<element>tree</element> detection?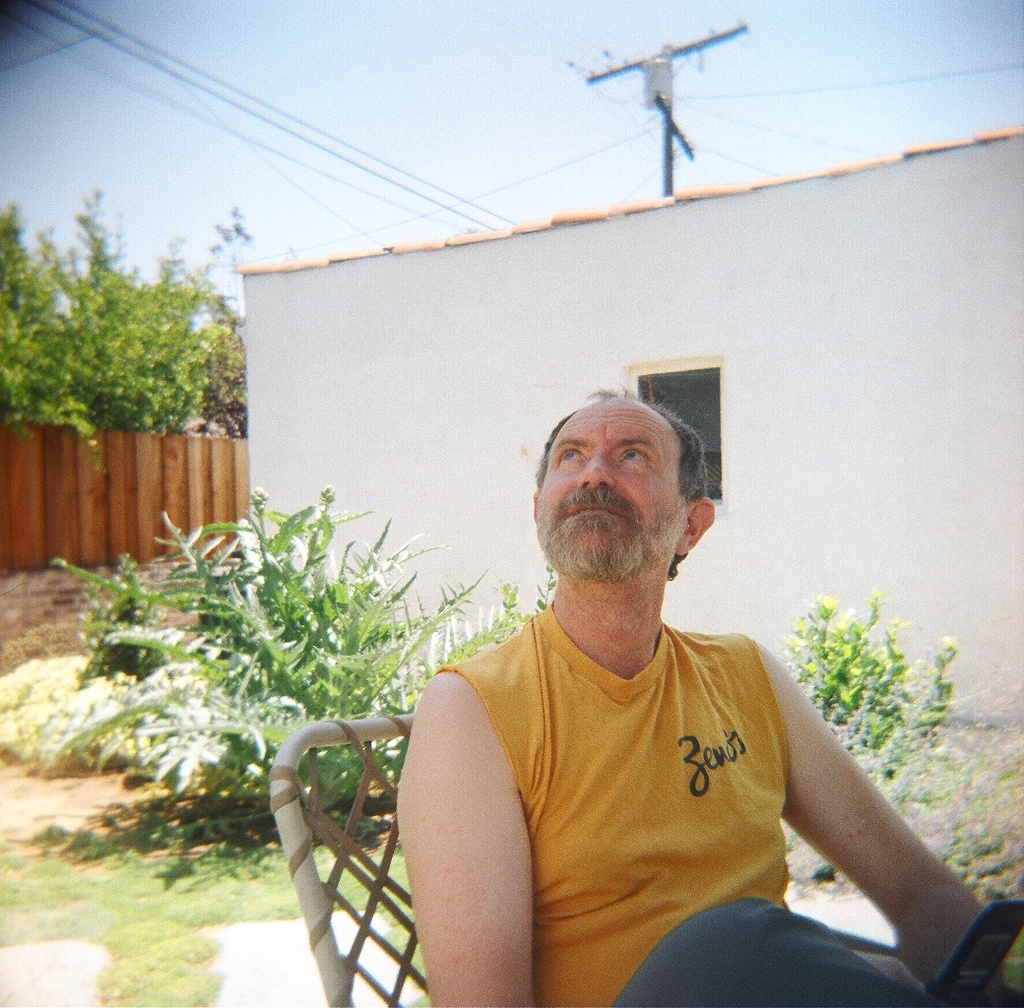
region(53, 179, 221, 441)
